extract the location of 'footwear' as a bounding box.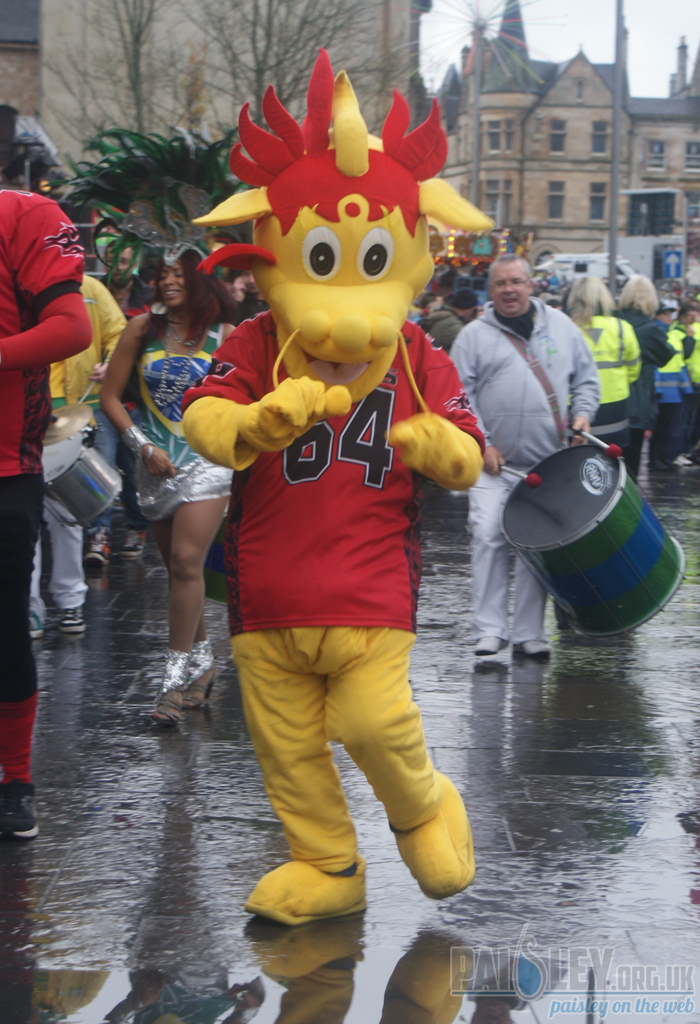
crop(63, 608, 88, 634).
